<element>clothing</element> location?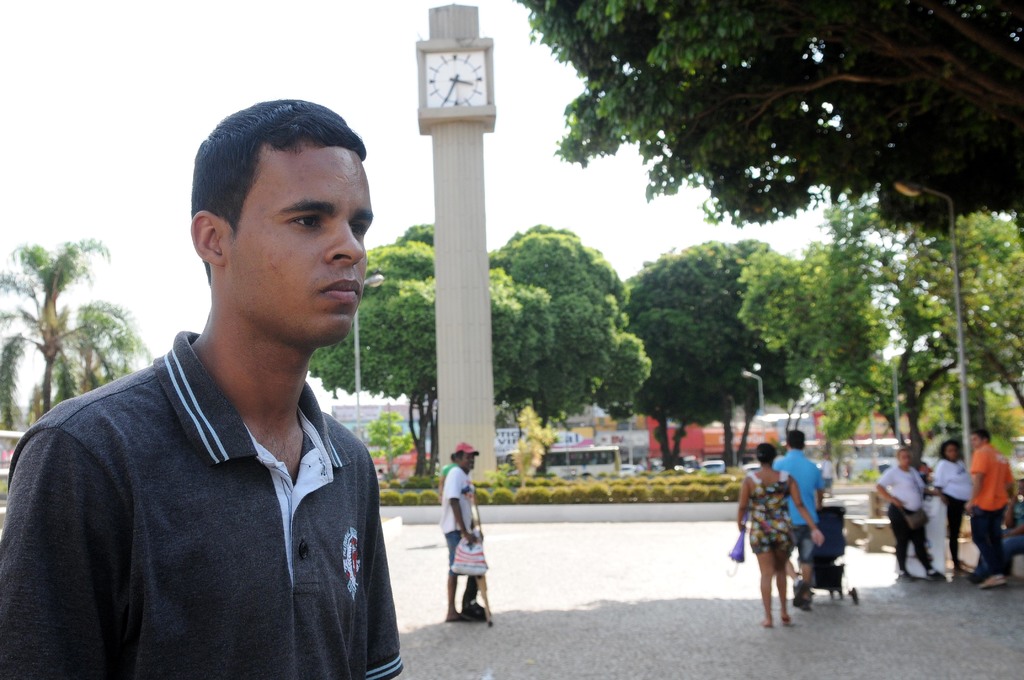
BBox(438, 464, 456, 475)
